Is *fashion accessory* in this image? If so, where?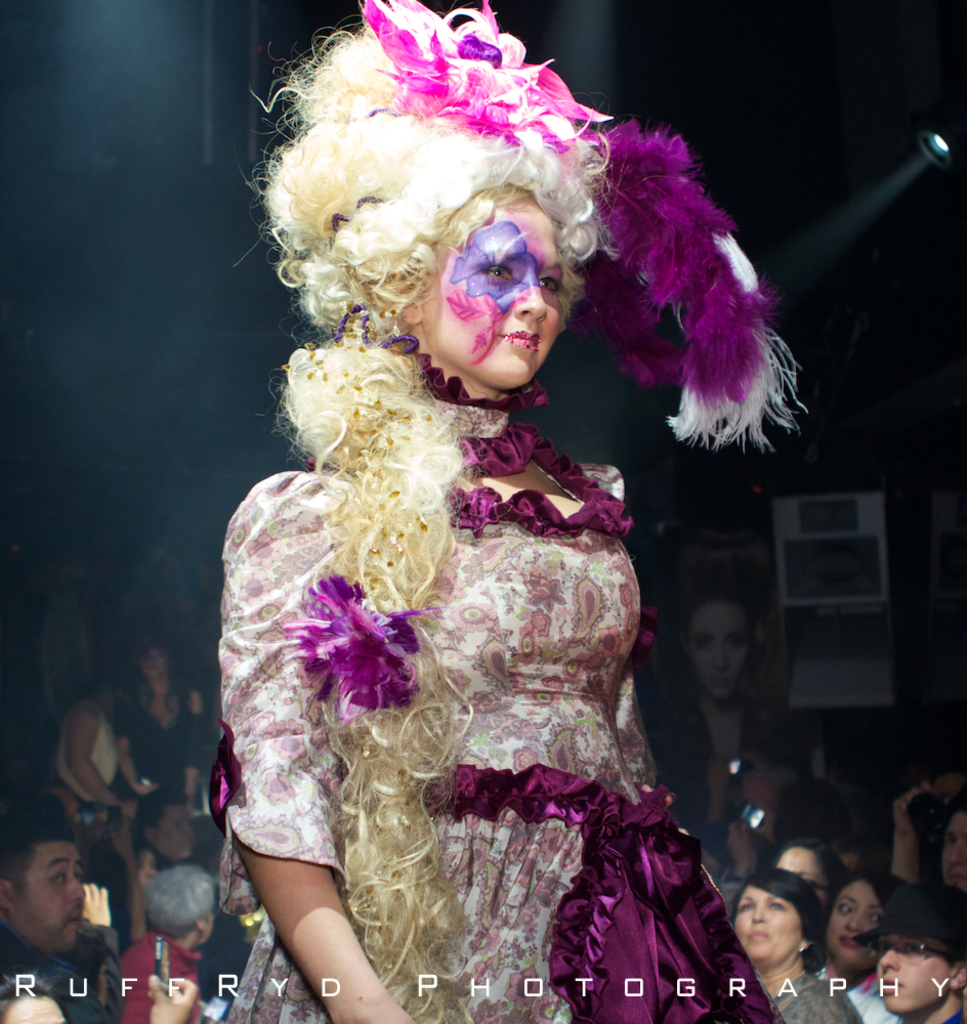
Yes, at [230,0,811,1023].
